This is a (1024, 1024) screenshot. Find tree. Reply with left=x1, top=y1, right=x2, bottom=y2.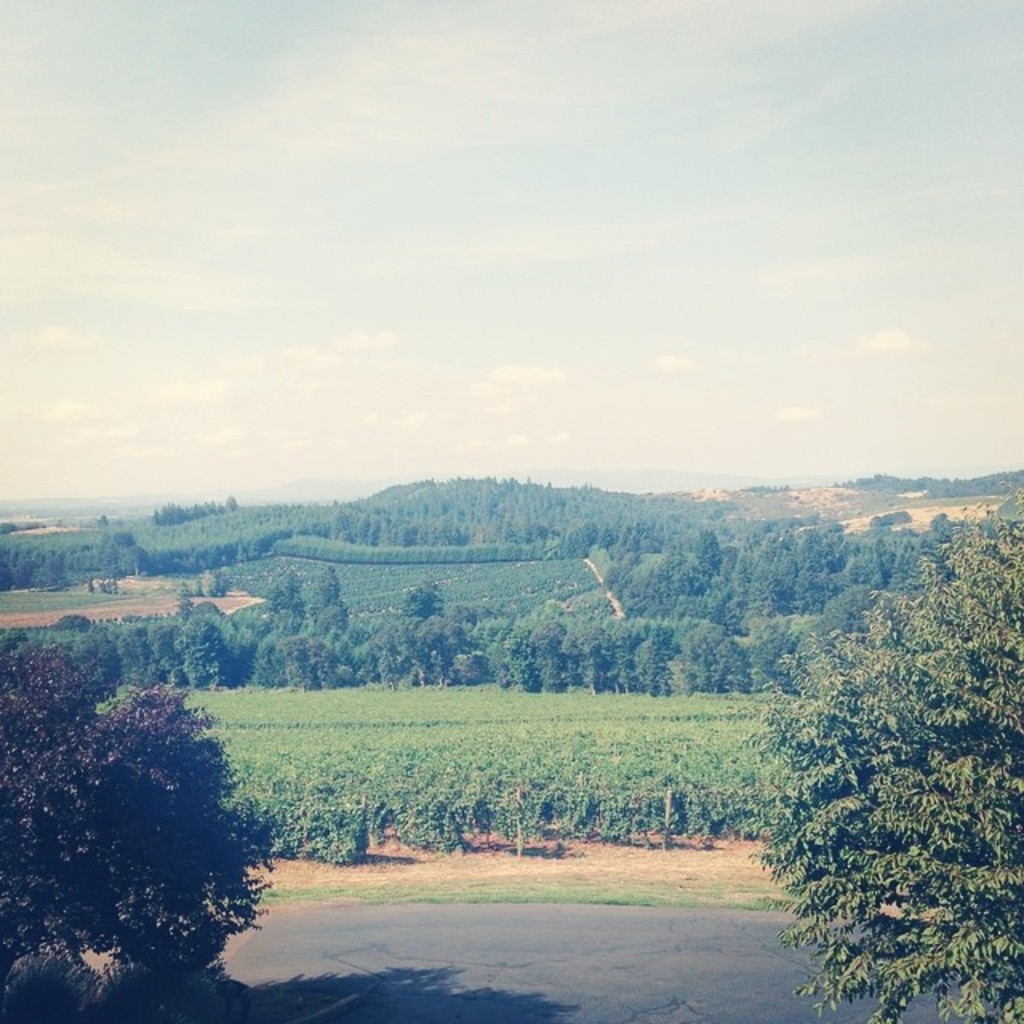
left=693, top=525, right=760, bottom=622.
